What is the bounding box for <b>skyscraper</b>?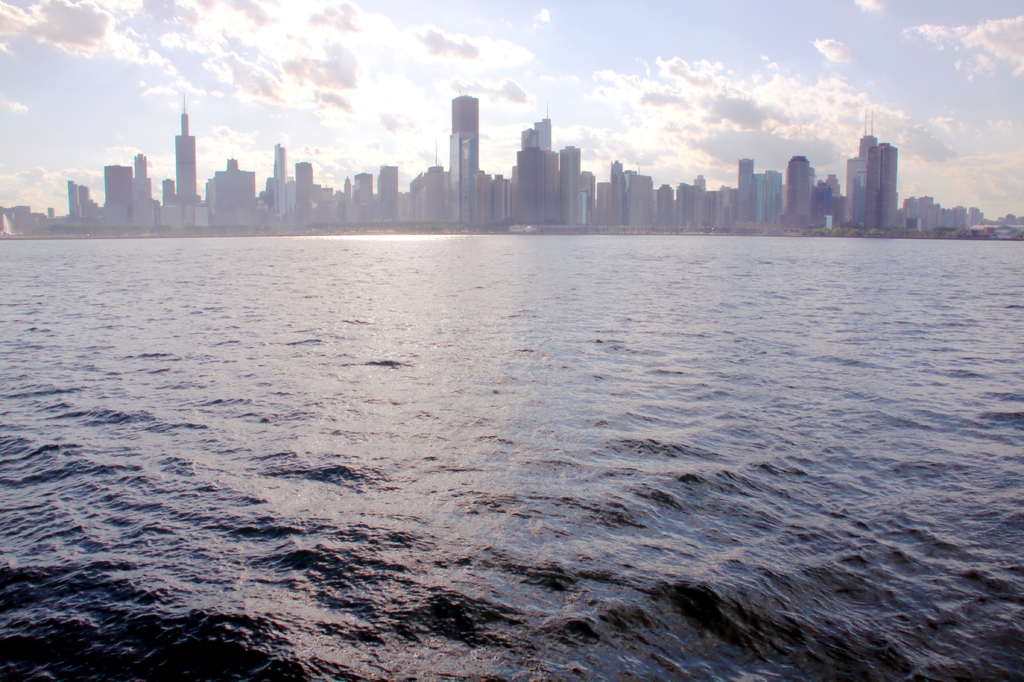
[left=132, top=151, right=154, bottom=223].
